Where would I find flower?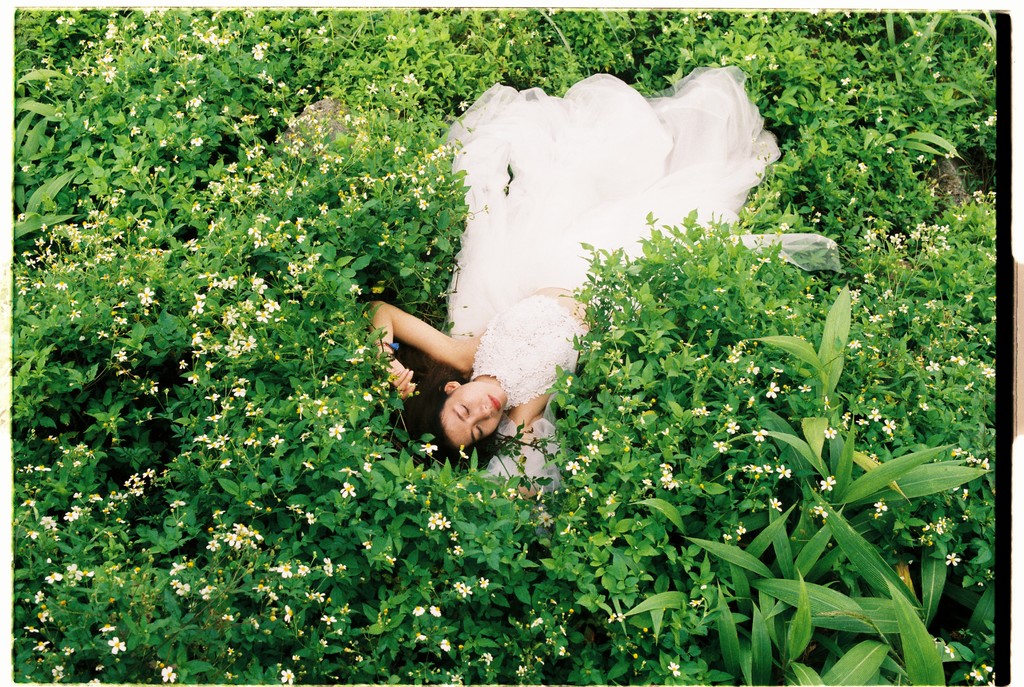
At [871, 112, 878, 121].
